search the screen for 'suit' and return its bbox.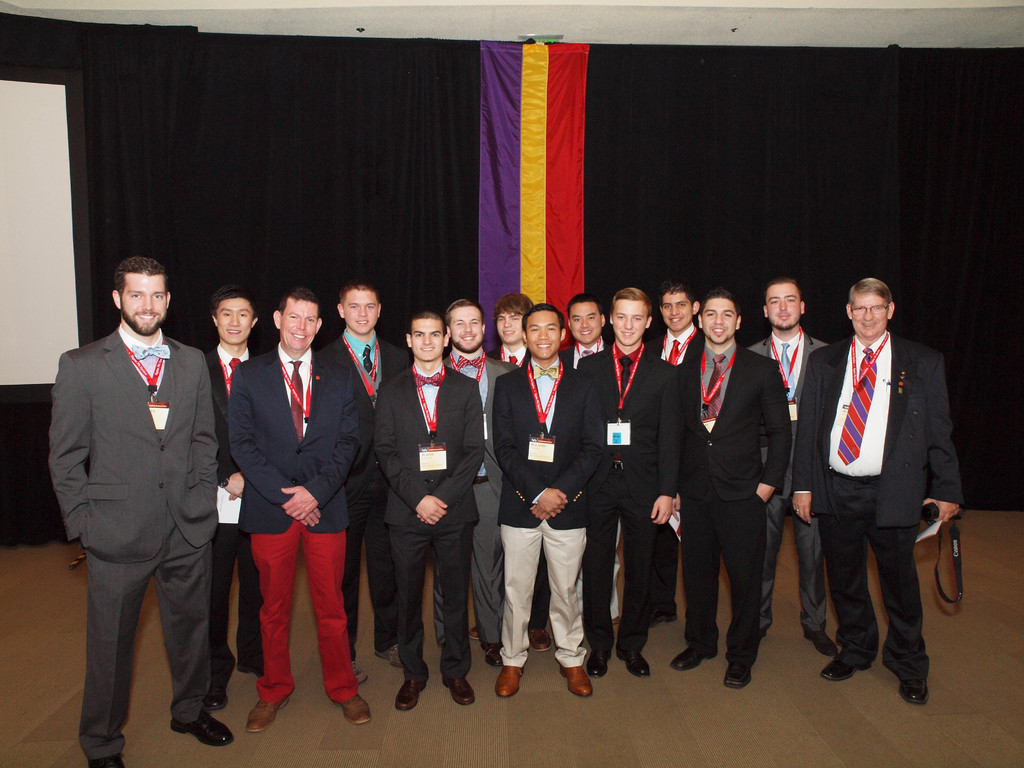
Found: crop(435, 348, 520, 650).
